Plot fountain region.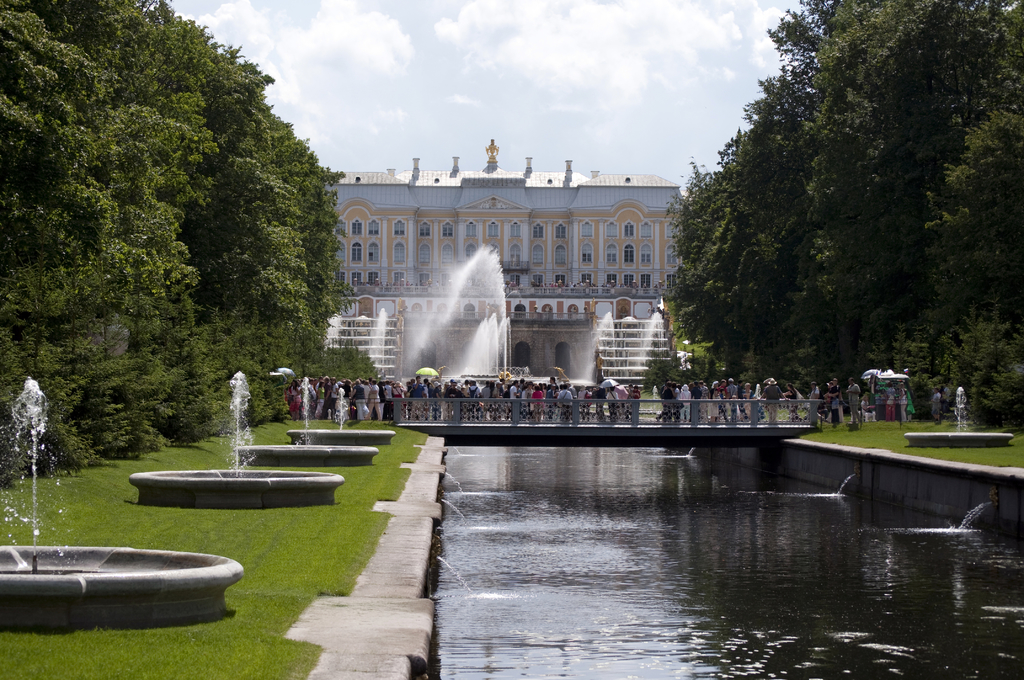
Plotted at (left=124, top=368, right=339, bottom=510).
